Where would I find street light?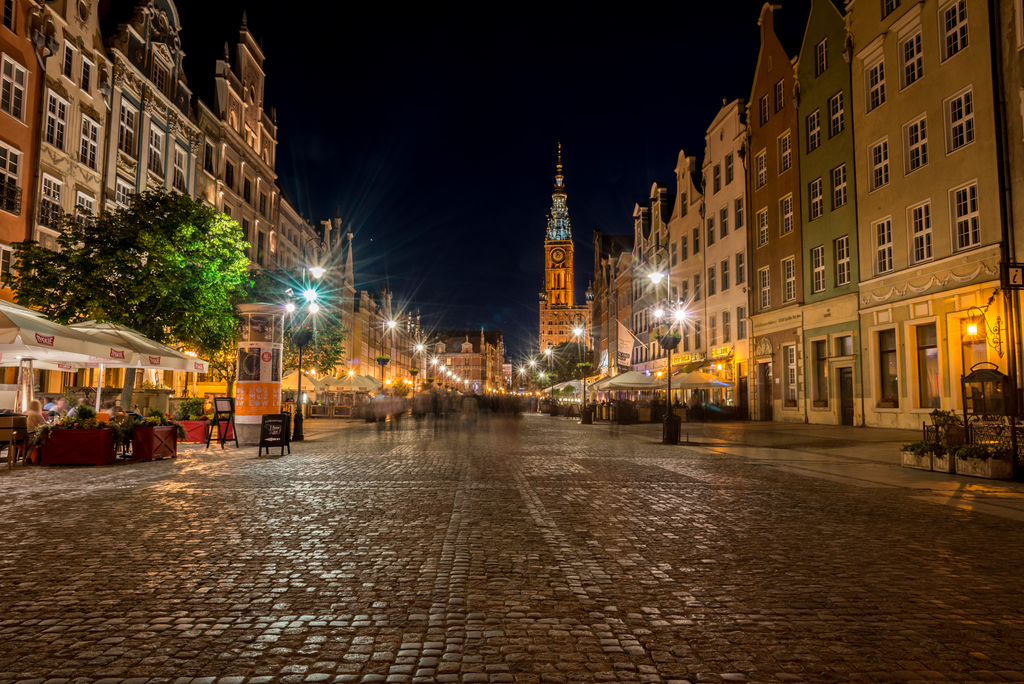
At 428/358/436/374.
